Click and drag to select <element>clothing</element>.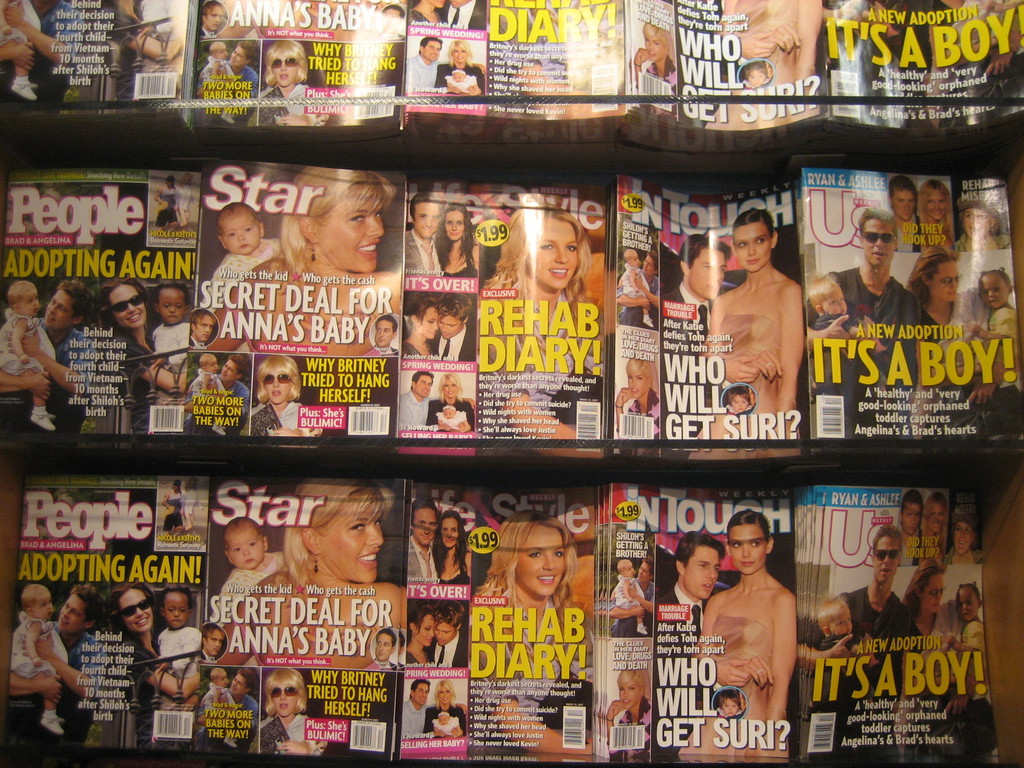
Selection: rect(0, 0, 44, 50).
